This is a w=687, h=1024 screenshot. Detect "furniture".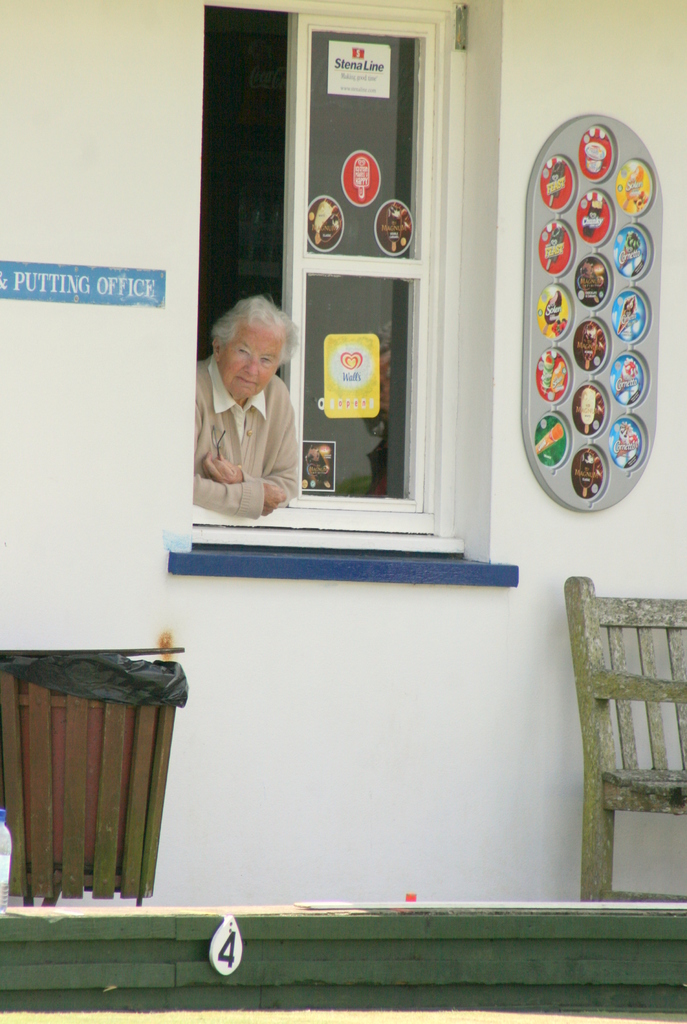
(x1=563, y1=574, x2=686, y2=903).
